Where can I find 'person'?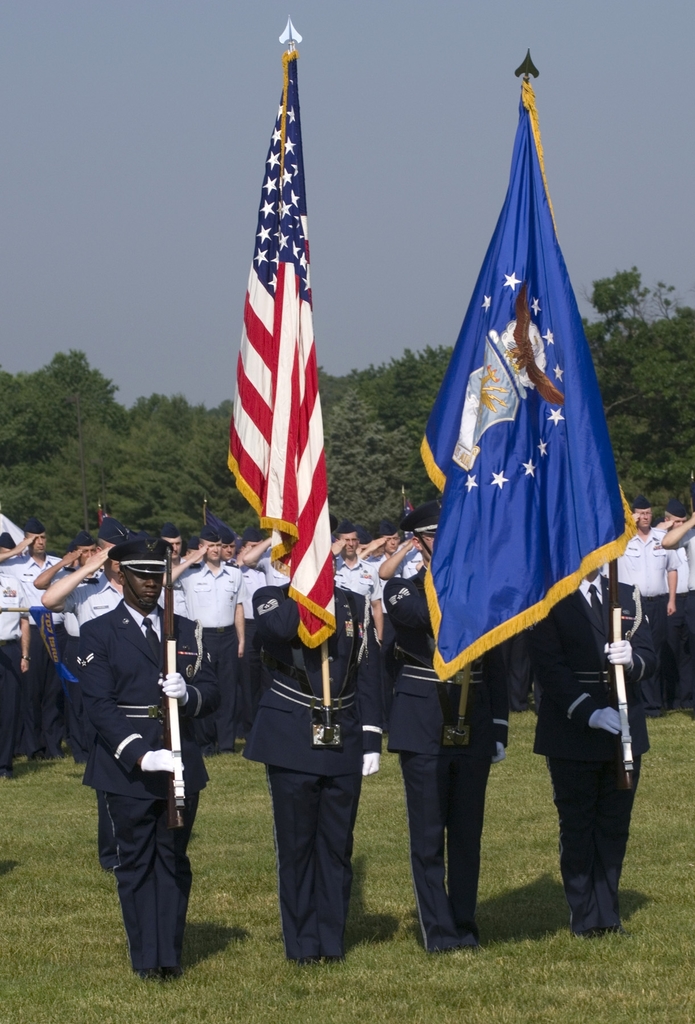
You can find it at rect(22, 556, 151, 684).
